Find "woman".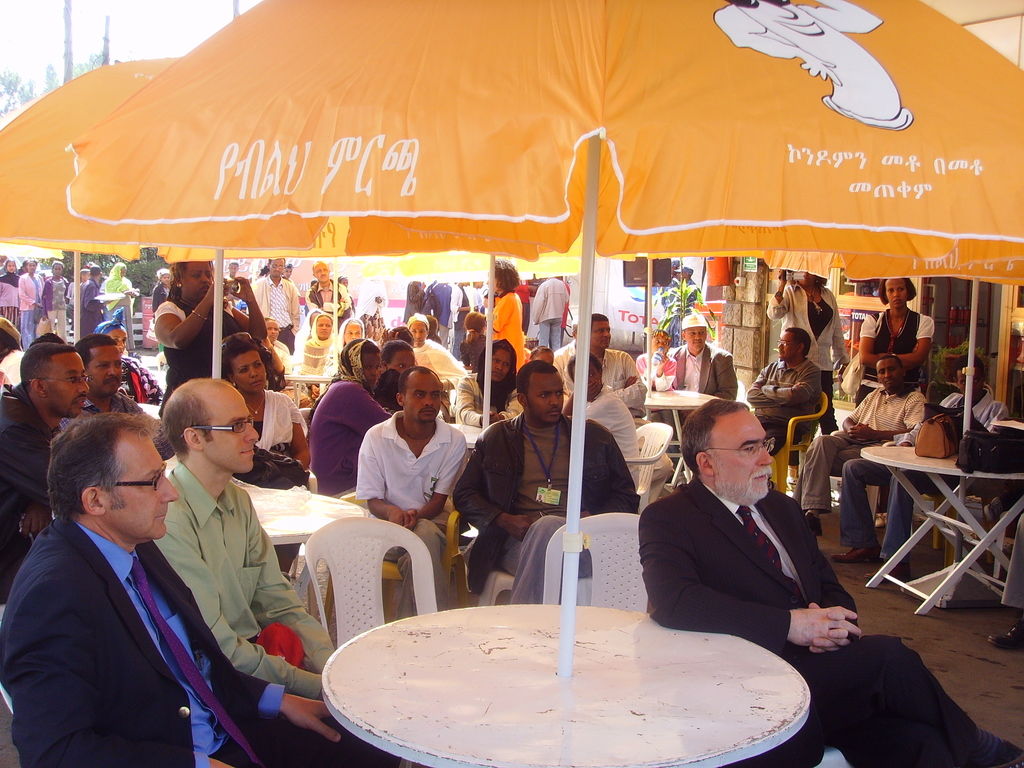
l=99, t=325, r=157, b=397.
